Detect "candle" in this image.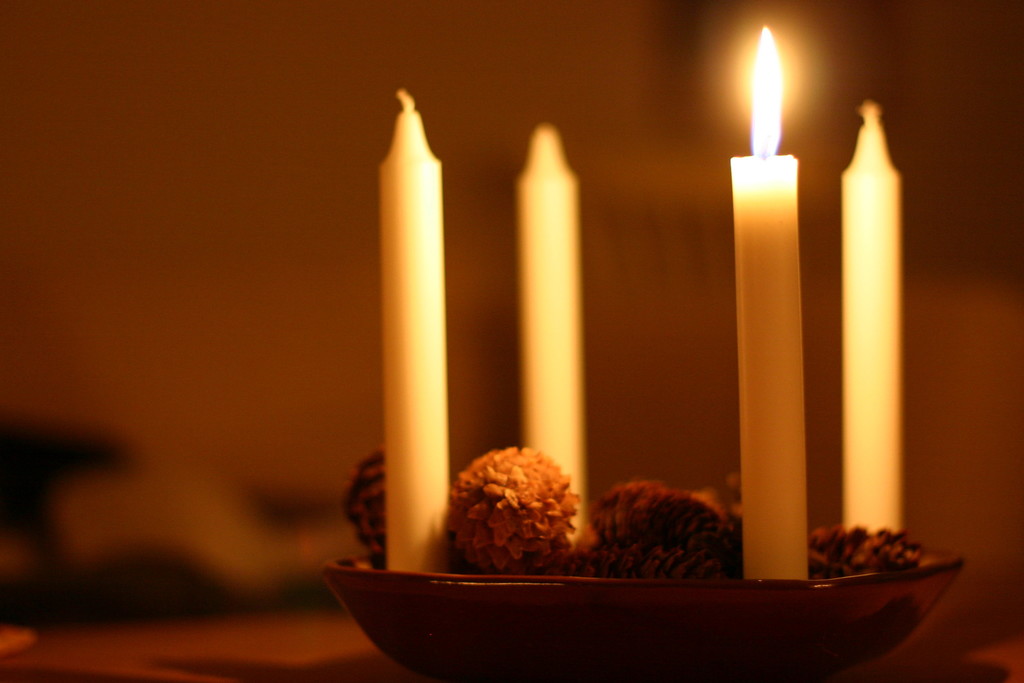
Detection: x1=727 y1=21 x2=801 y2=586.
